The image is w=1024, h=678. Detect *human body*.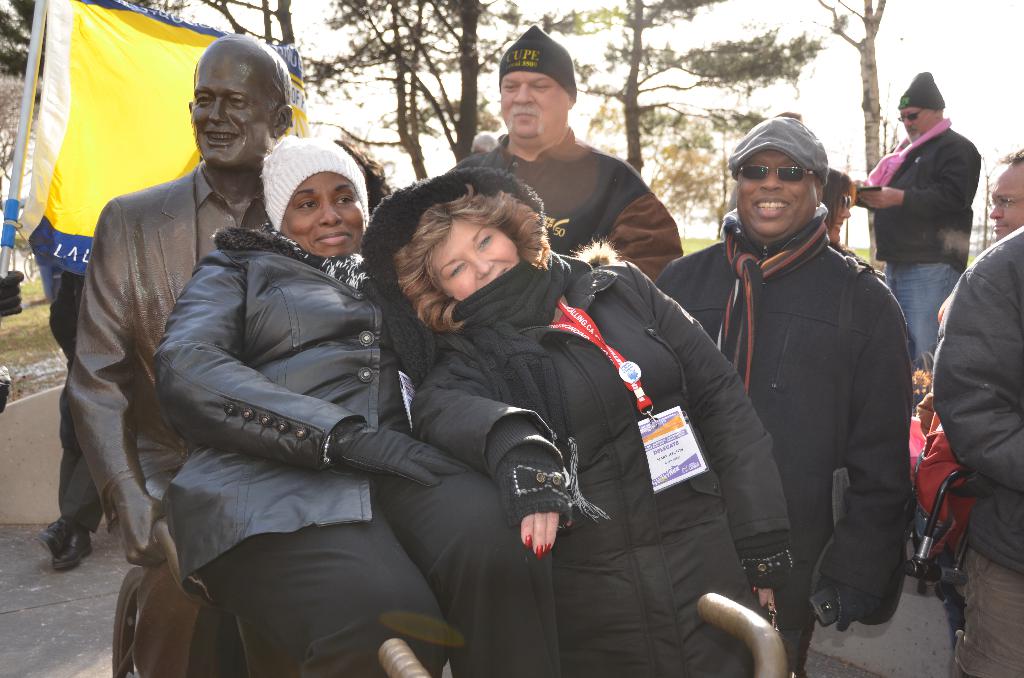
Detection: region(863, 53, 973, 381).
